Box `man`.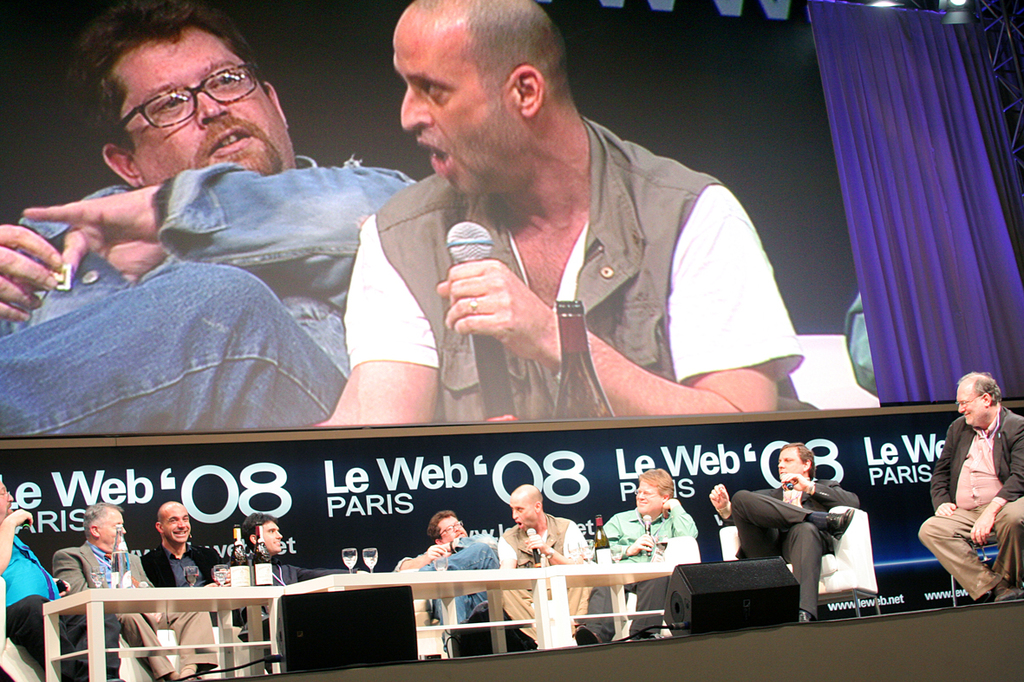
[x1=0, y1=477, x2=123, y2=681].
